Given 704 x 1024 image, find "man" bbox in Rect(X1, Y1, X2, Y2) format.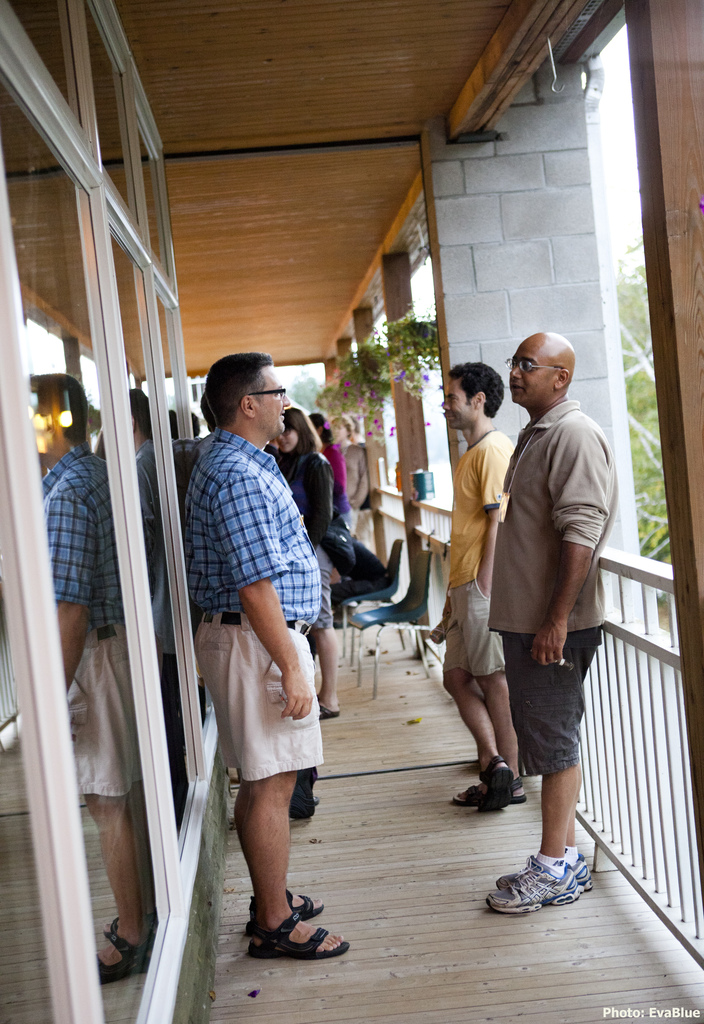
Rect(185, 347, 353, 962).
